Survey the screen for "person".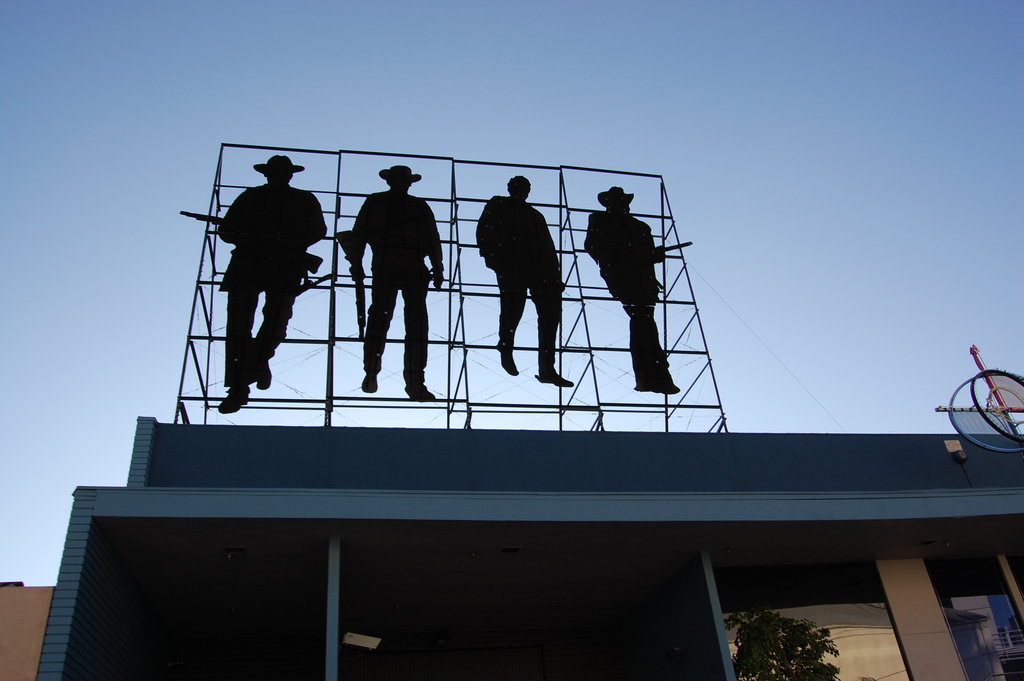
Survey found: 342/165/444/401.
